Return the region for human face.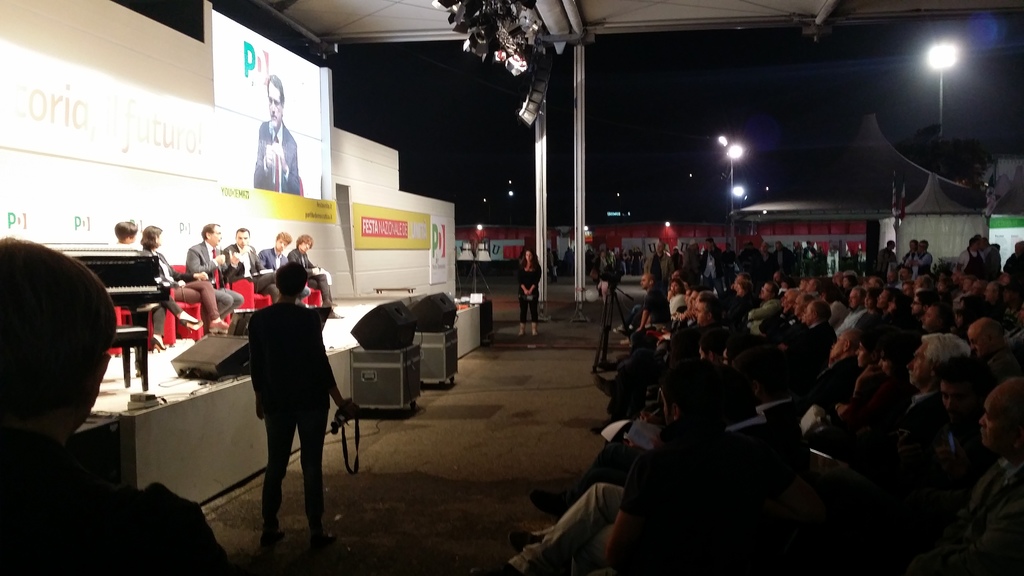
bbox(735, 274, 743, 279).
